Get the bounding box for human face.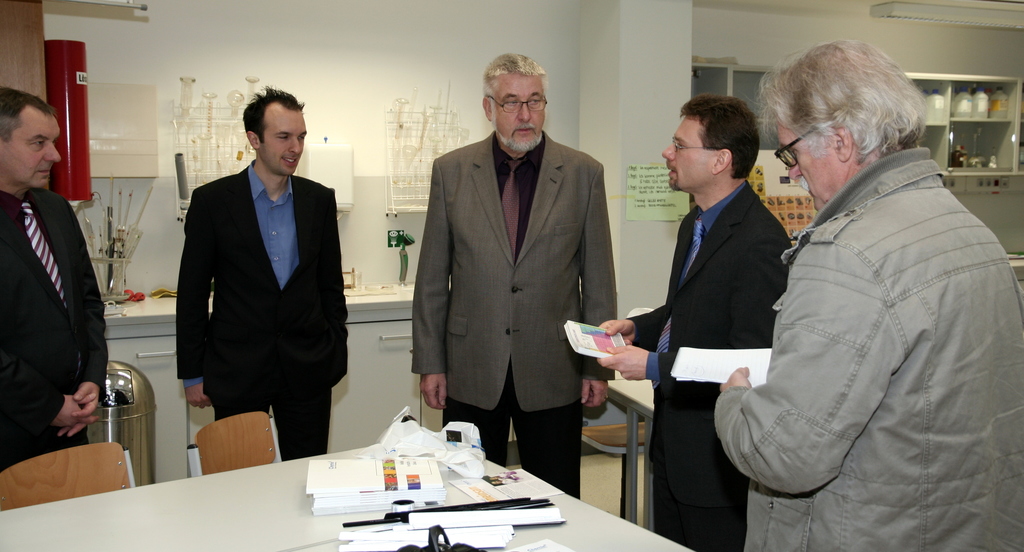
<box>774,122,842,213</box>.
